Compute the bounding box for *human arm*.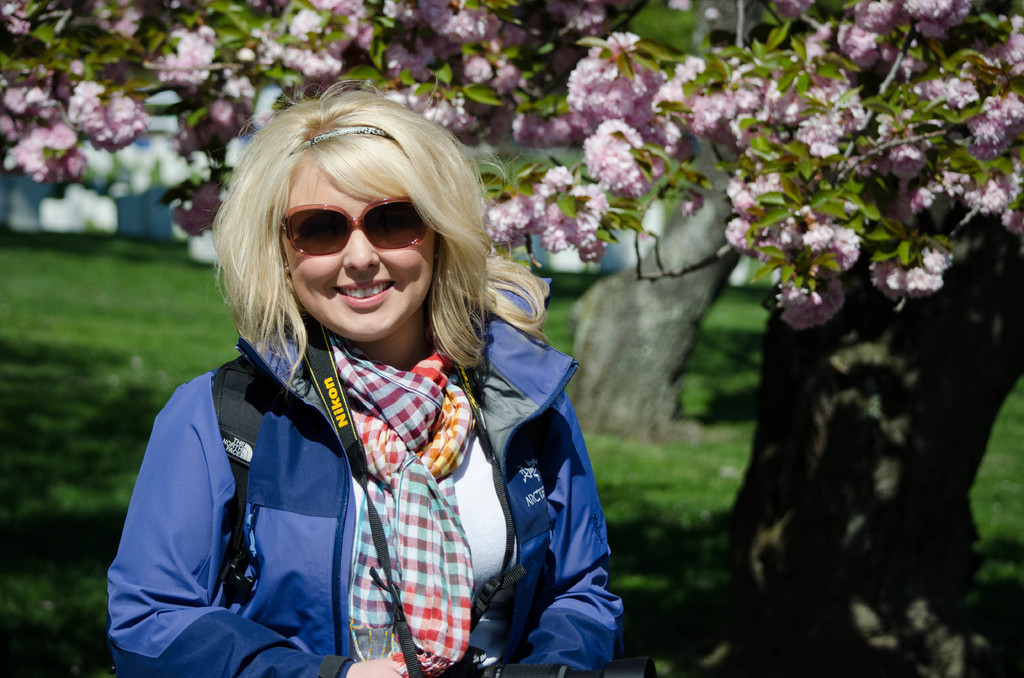
(108, 369, 405, 677).
